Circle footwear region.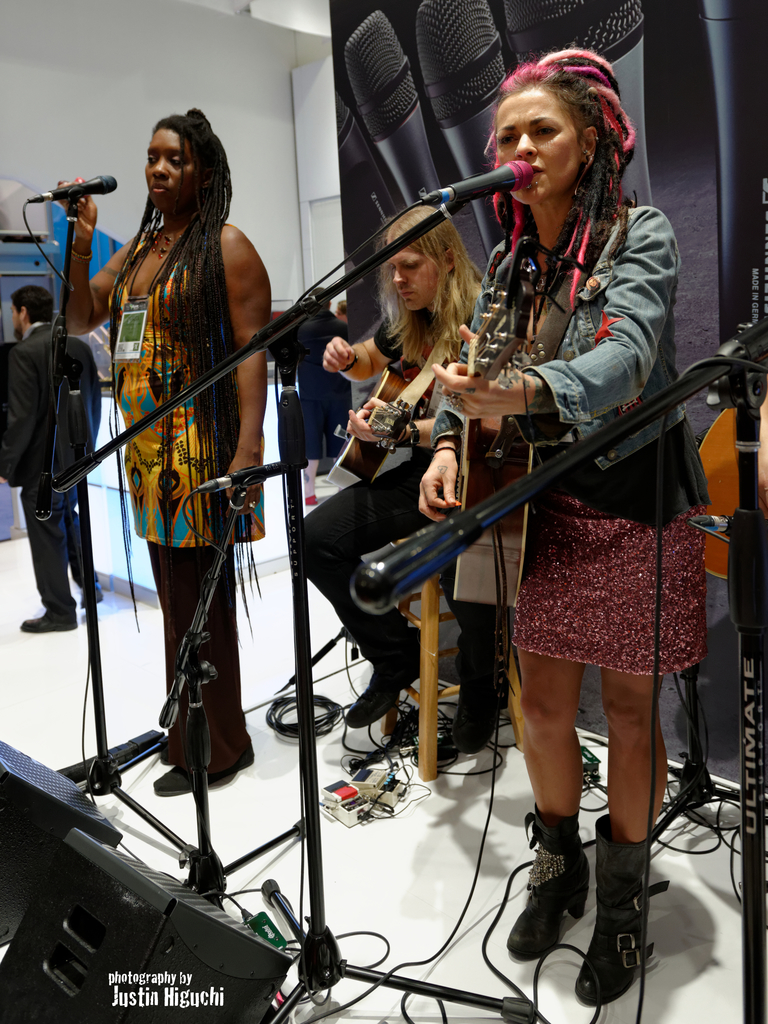
Region: bbox=[573, 833, 672, 1014].
